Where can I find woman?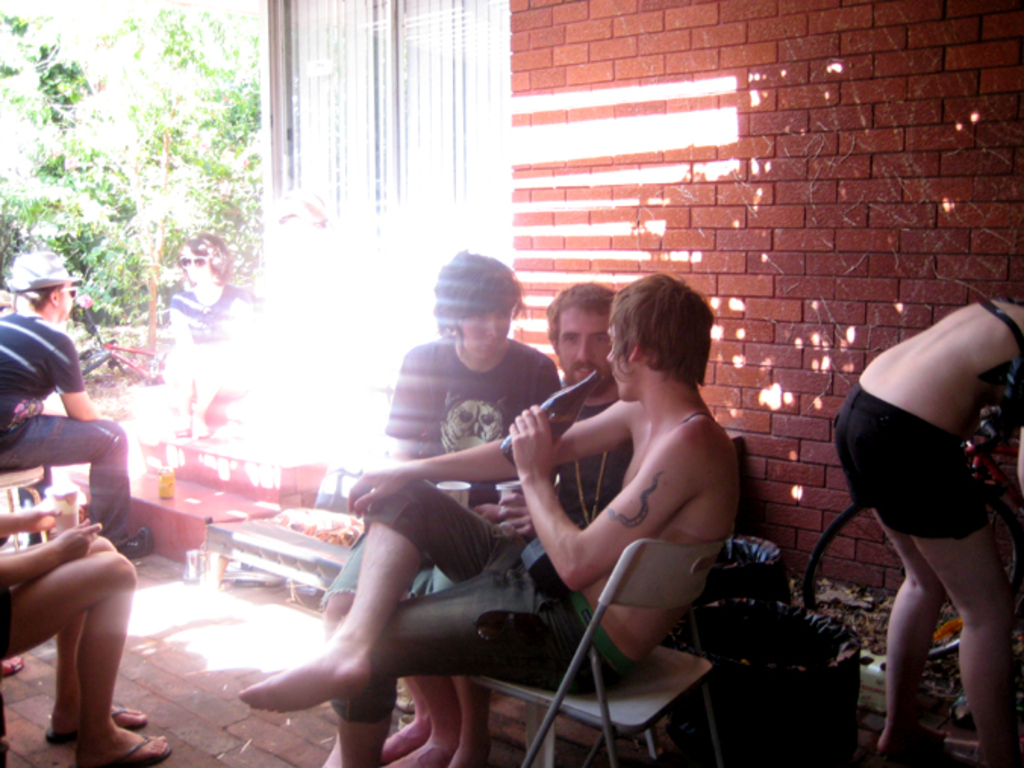
You can find it at locate(824, 227, 1023, 747).
